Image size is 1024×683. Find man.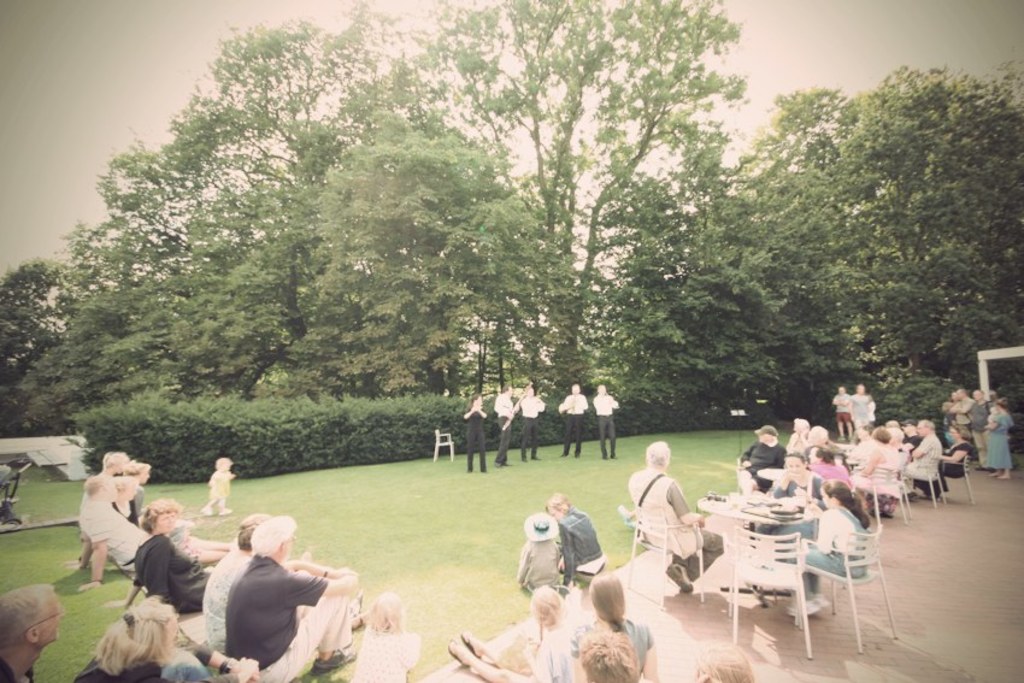
bbox=[517, 385, 547, 463].
